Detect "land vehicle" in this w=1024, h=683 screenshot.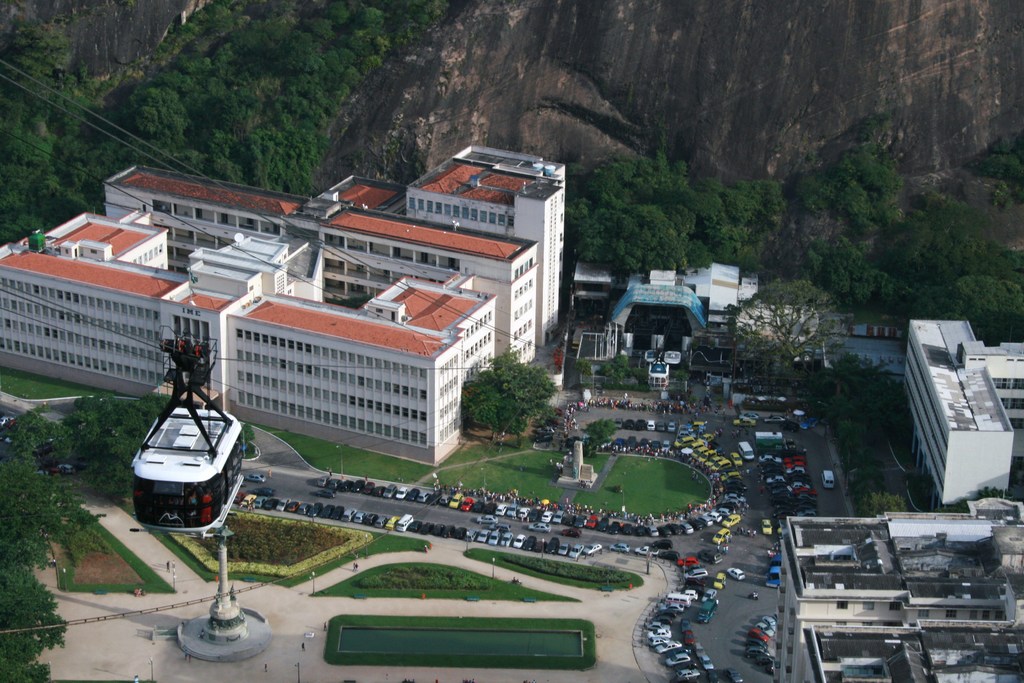
Detection: 429 520 446 537.
